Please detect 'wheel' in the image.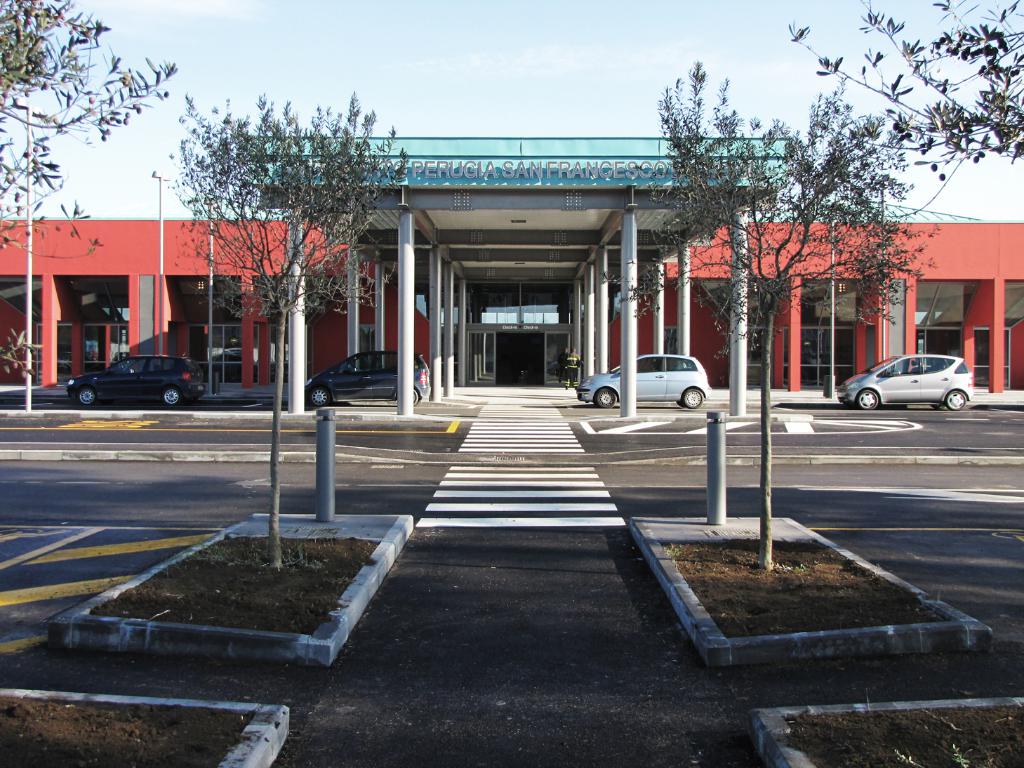
594,388,621,409.
